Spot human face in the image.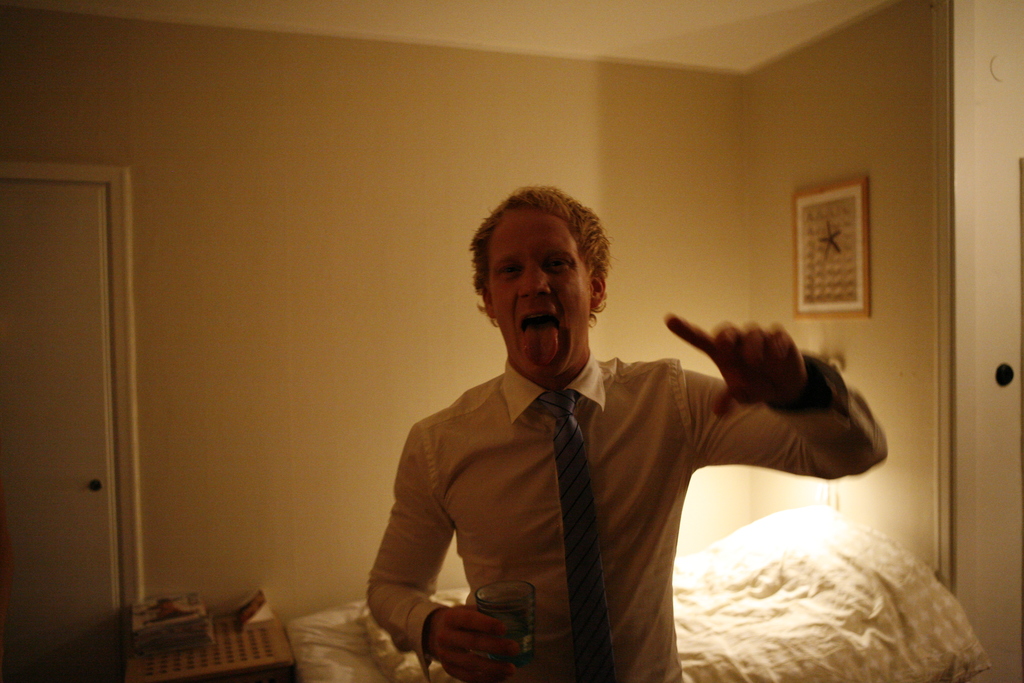
human face found at 493 225 578 374.
